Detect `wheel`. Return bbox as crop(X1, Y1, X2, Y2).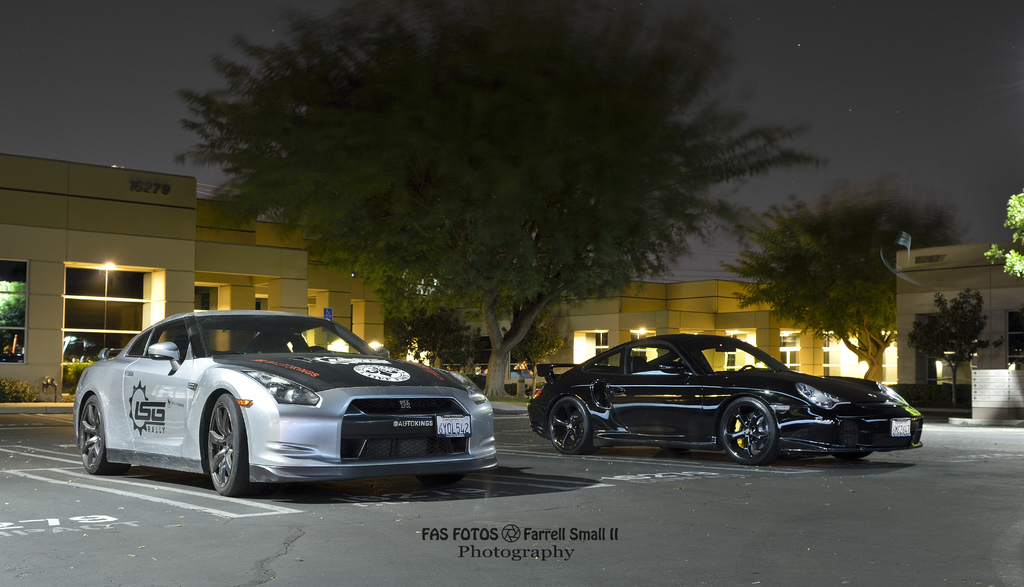
crop(414, 461, 474, 483).
